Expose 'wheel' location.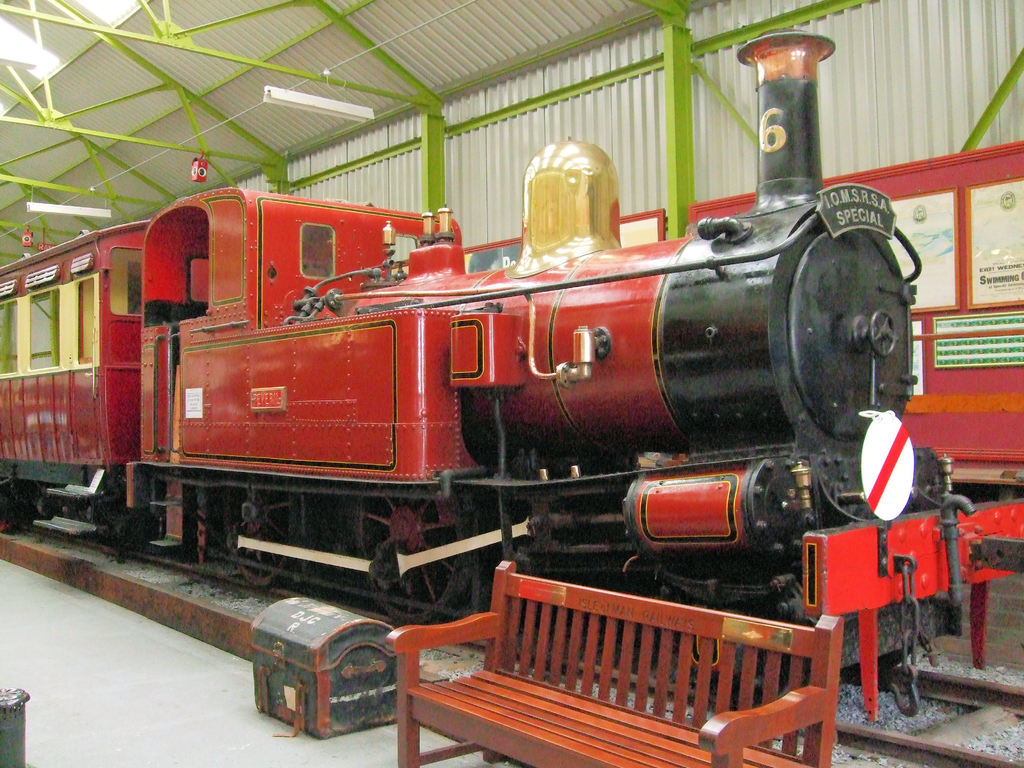
Exposed at locate(223, 488, 303, 587).
